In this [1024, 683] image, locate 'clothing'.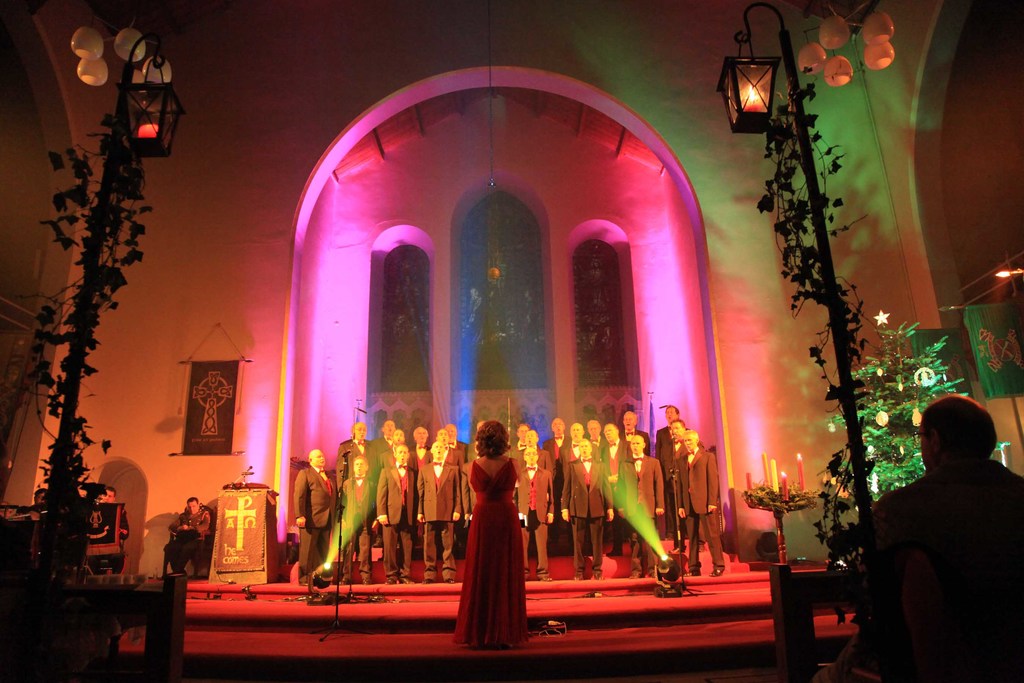
Bounding box: rect(556, 445, 610, 575).
